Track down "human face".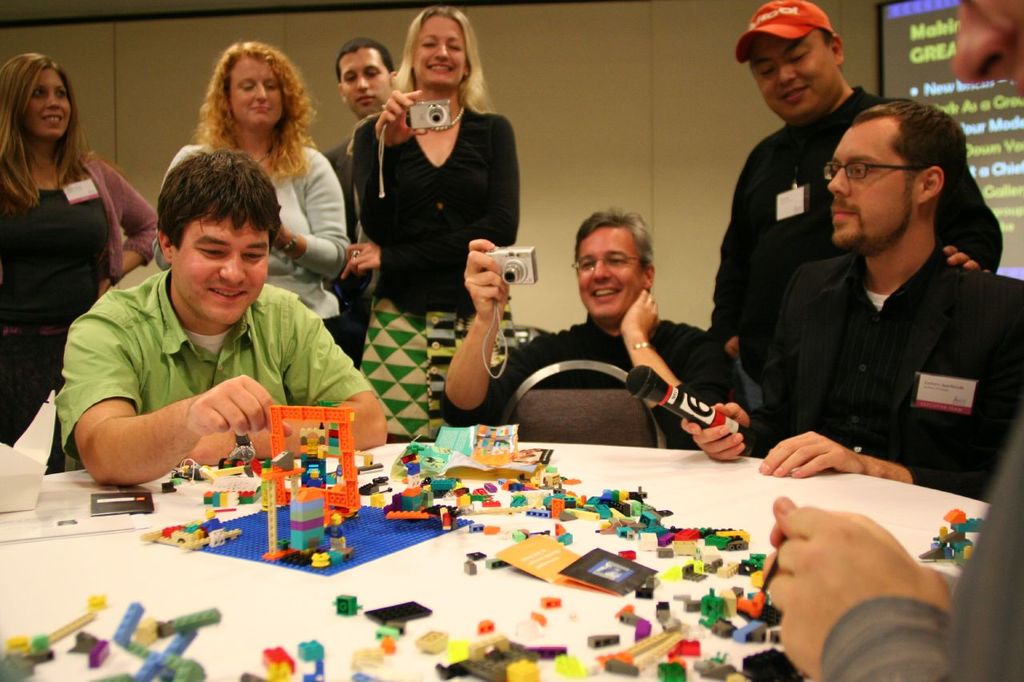
Tracked to 174, 218, 267, 328.
